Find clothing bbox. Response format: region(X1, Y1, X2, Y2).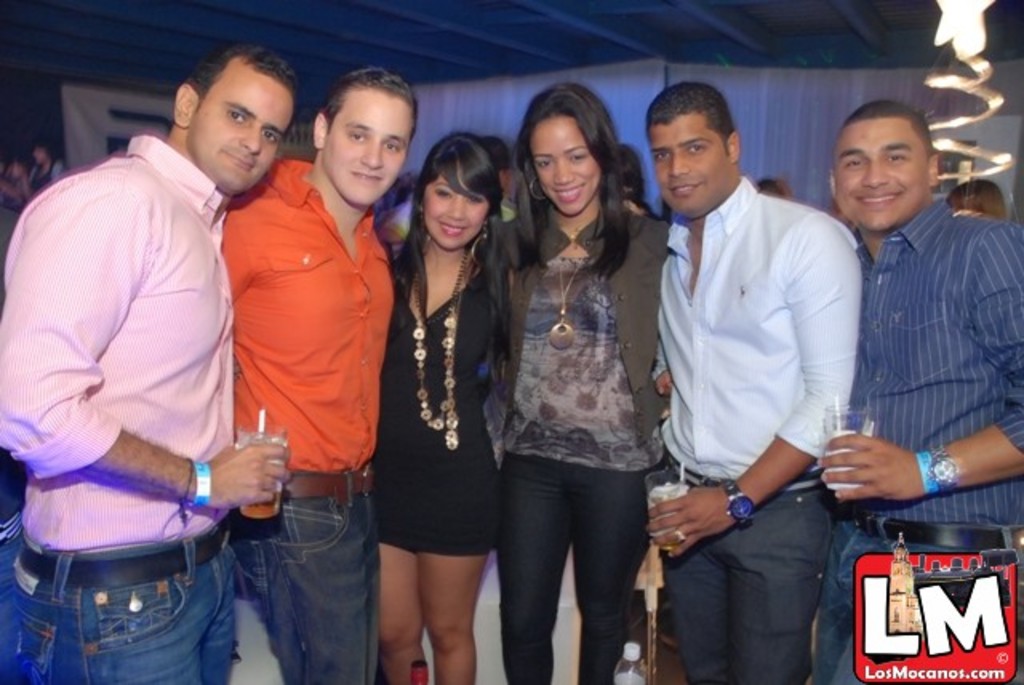
region(848, 194, 1022, 525).
